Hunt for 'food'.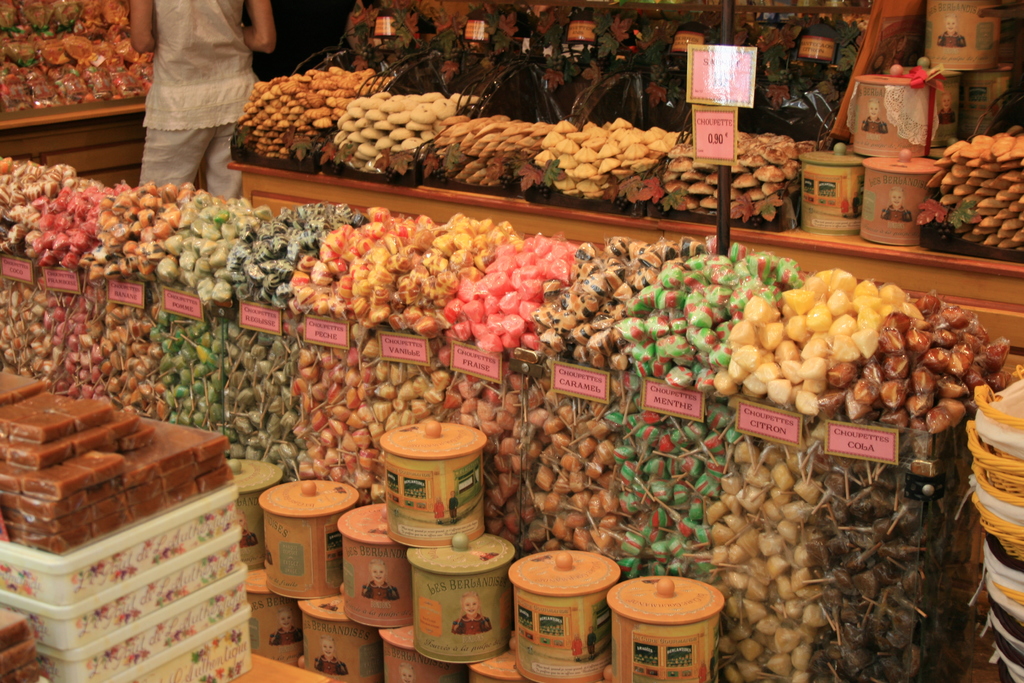
Hunted down at x1=924 y1=134 x2=1023 y2=252.
